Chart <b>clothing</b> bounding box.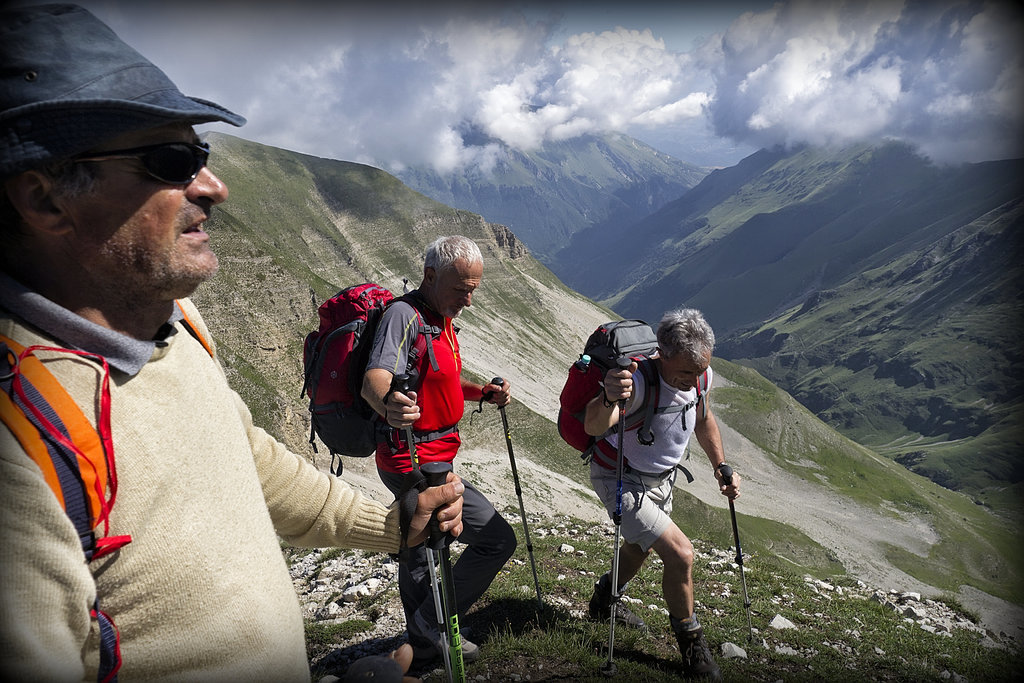
Charted: 589 364 710 474.
